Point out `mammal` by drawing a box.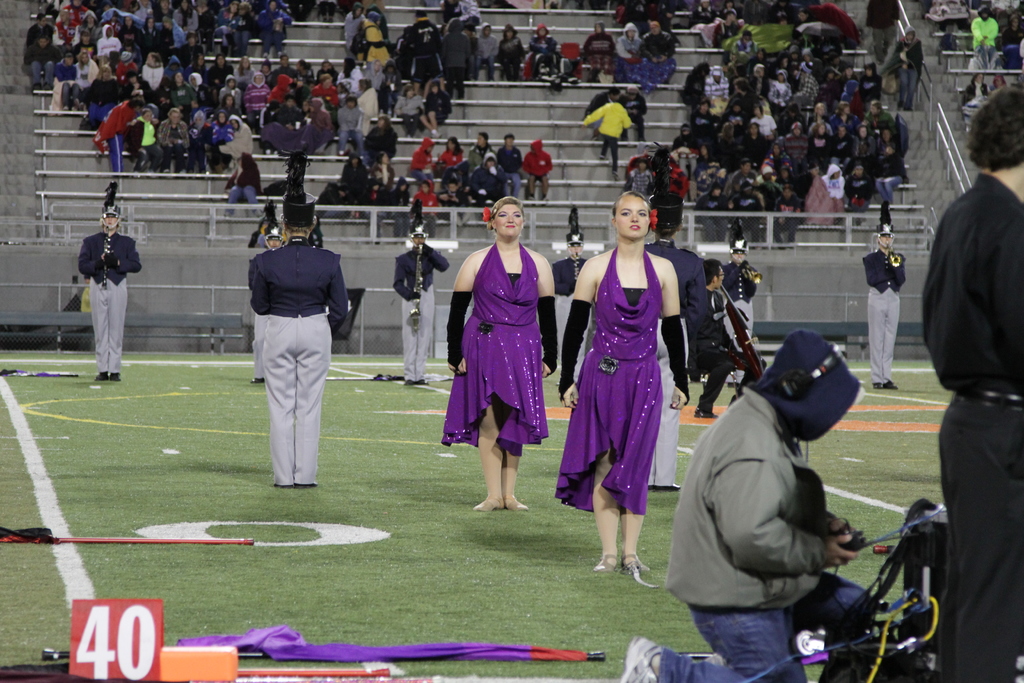
x1=216, y1=90, x2=243, y2=123.
